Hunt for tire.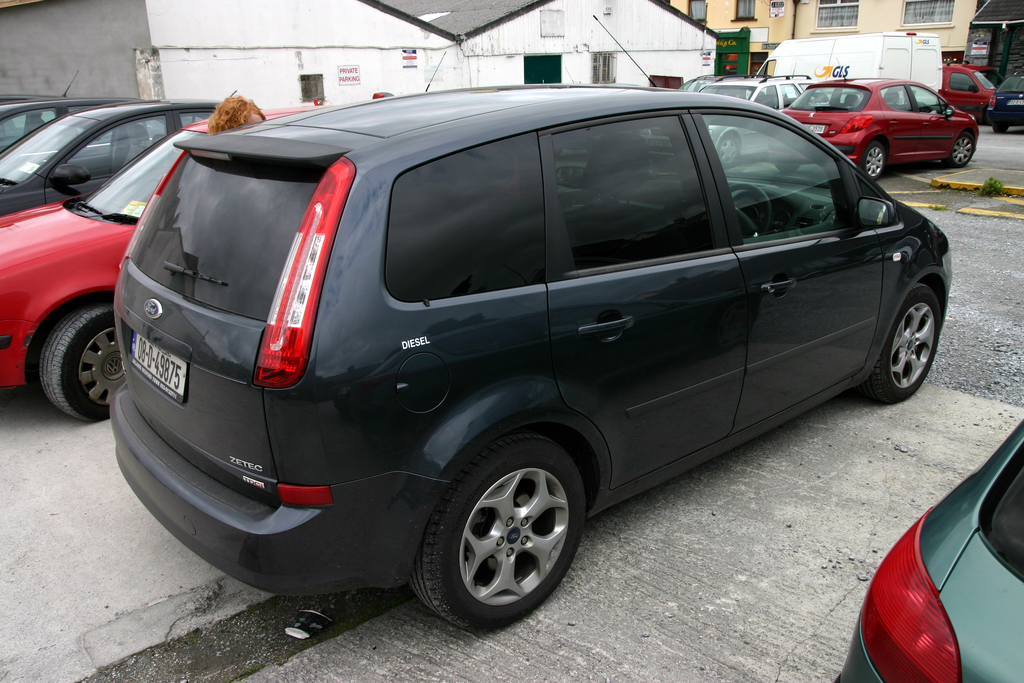
Hunted down at left=718, top=134, right=740, bottom=169.
